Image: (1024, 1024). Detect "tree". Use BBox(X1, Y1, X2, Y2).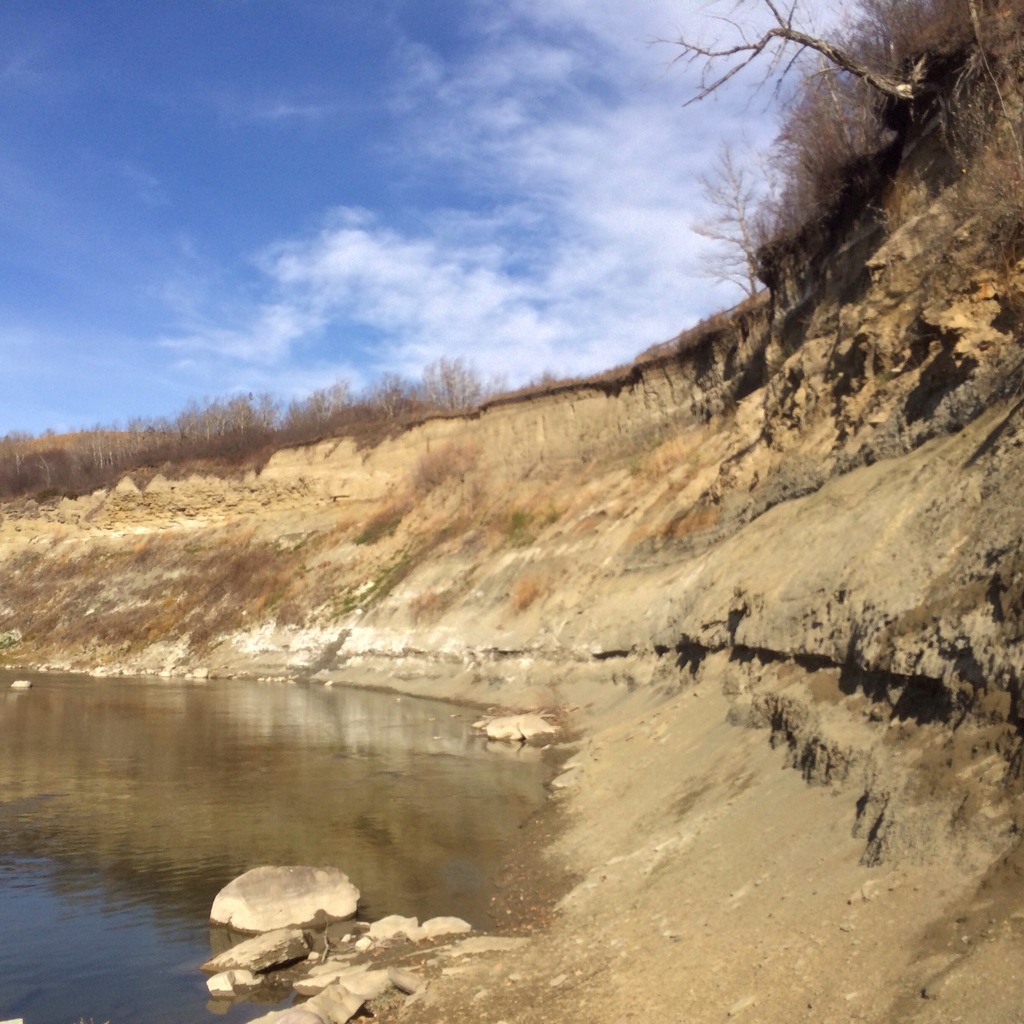
BBox(143, 416, 168, 452).
